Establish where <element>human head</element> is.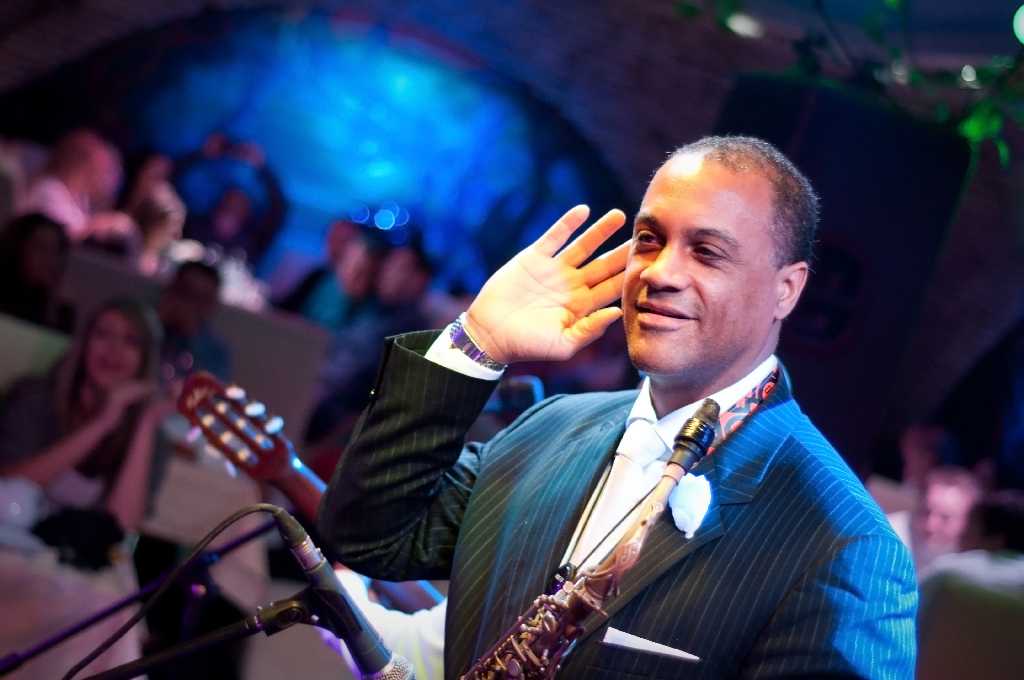
Established at {"x1": 334, "y1": 228, "x2": 388, "y2": 298}.
